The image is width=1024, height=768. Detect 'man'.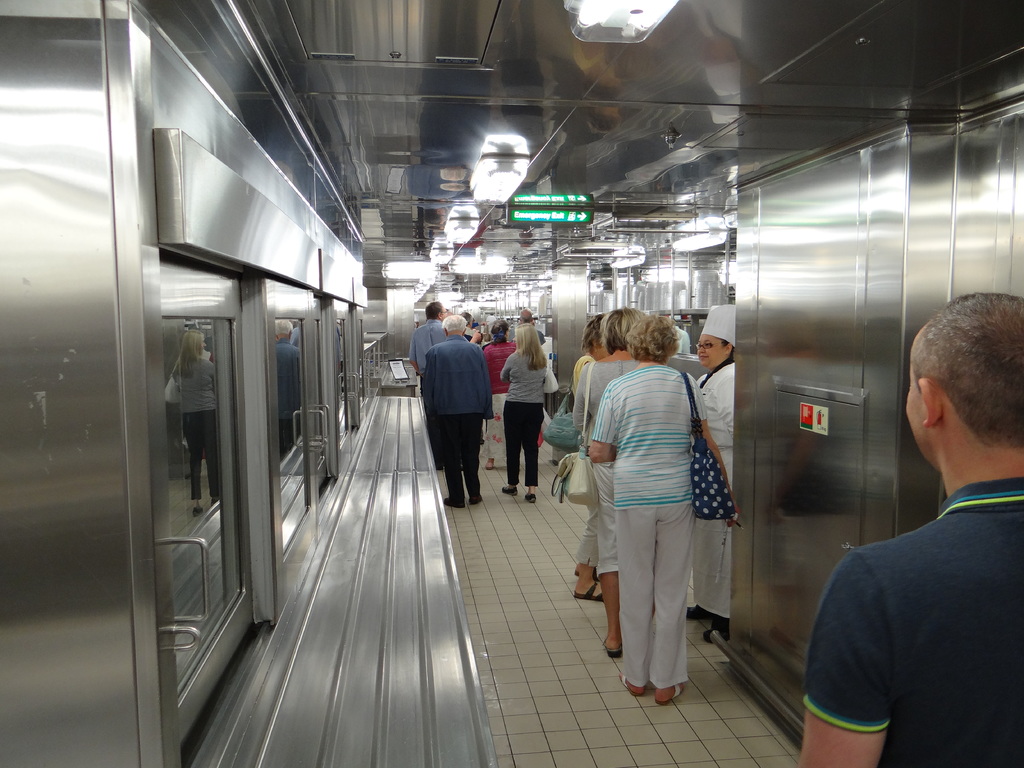
Detection: Rect(419, 314, 491, 508).
